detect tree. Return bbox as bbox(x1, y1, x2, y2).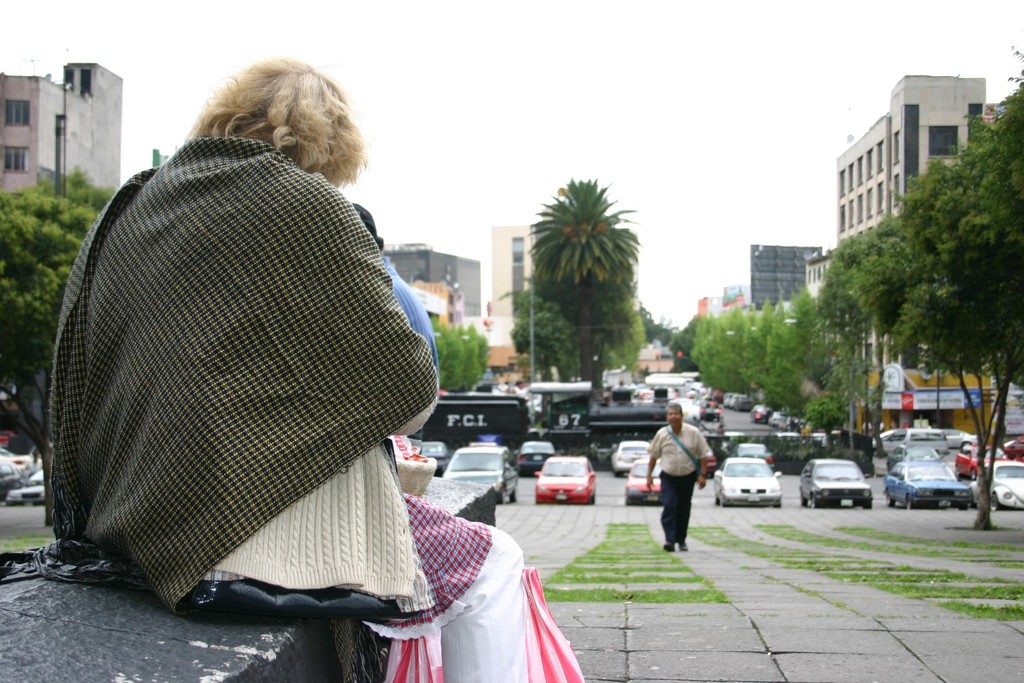
bbox(0, 172, 118, 522).
